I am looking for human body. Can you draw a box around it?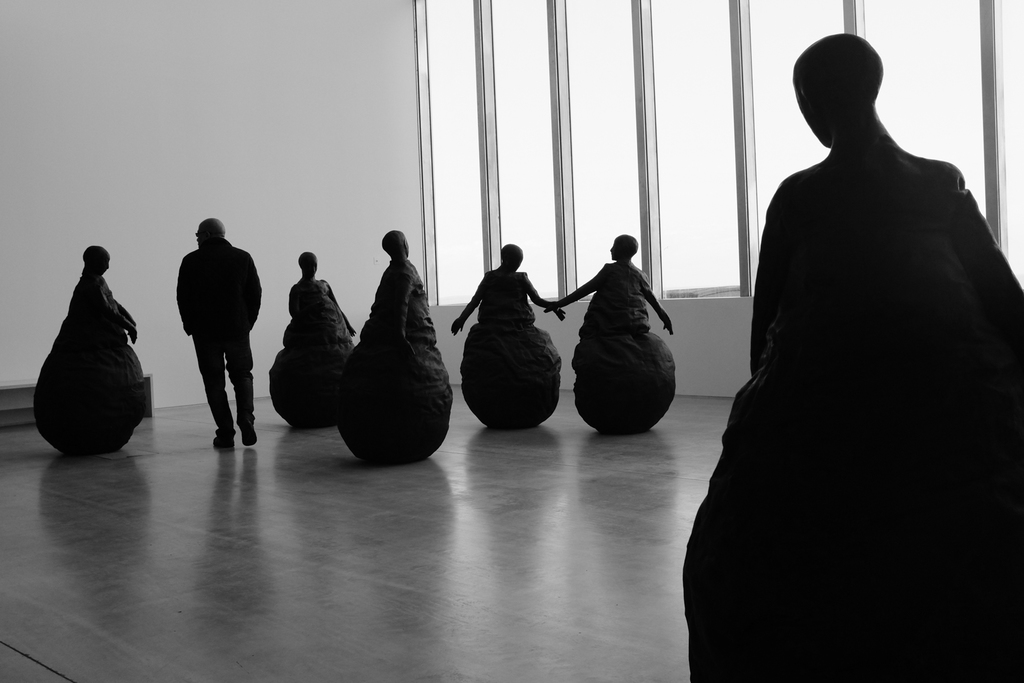
Sure, the bounding box is [left=449, top=242, right=566, bottom=432].
